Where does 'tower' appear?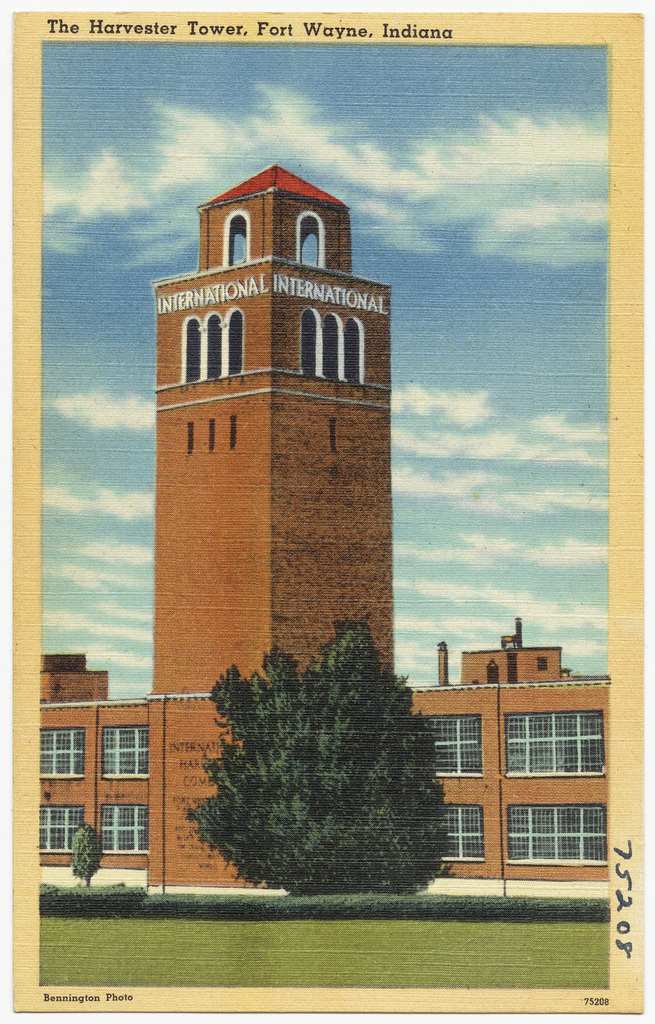
Appears at bbox=(150, 163, 400, 898).
